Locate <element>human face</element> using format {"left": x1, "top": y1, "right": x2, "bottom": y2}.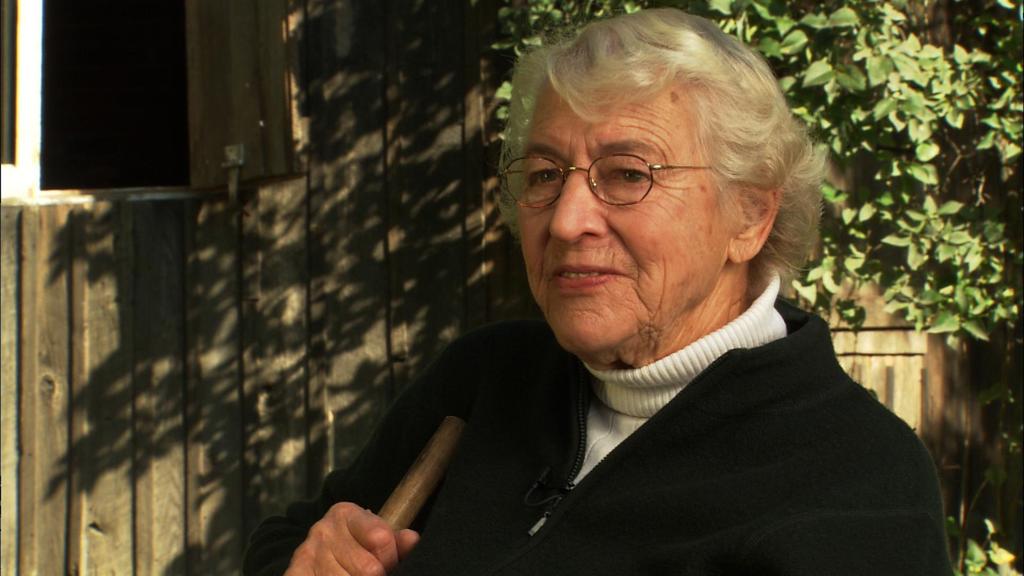
{"left": 518, "top": 69, "right": 733, "bottom": 348}.
